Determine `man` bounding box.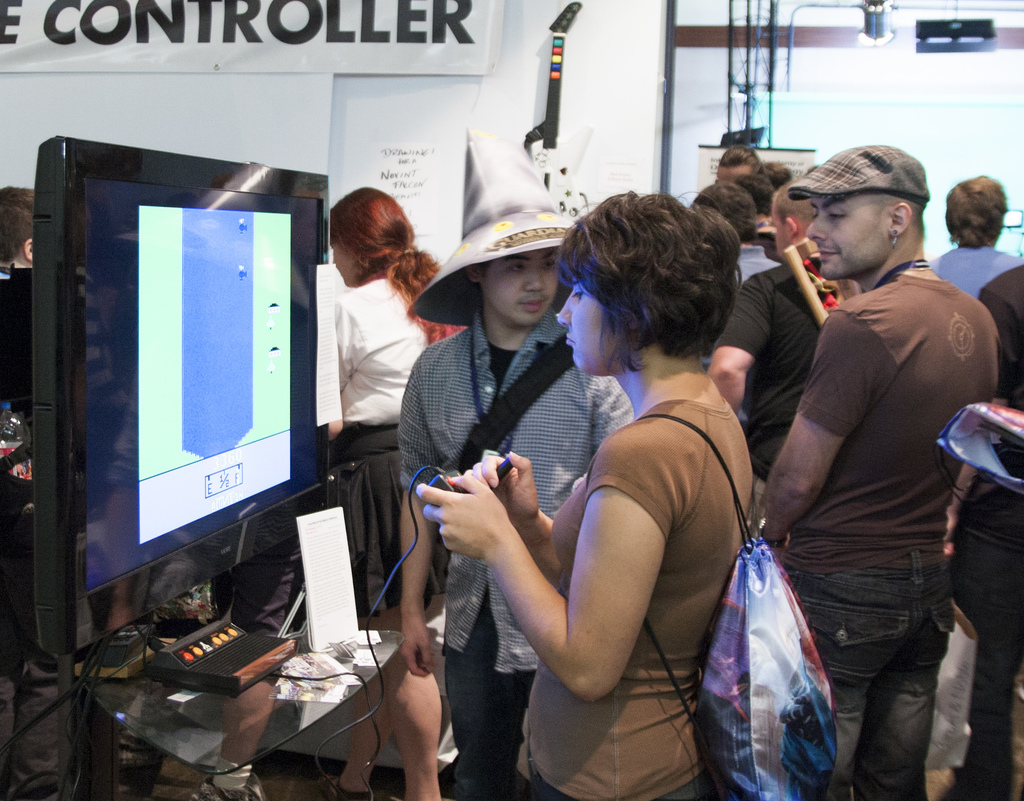
Determined: {"x1": 929, "y1": 252, "x2": 1023, "y2": 713}.
